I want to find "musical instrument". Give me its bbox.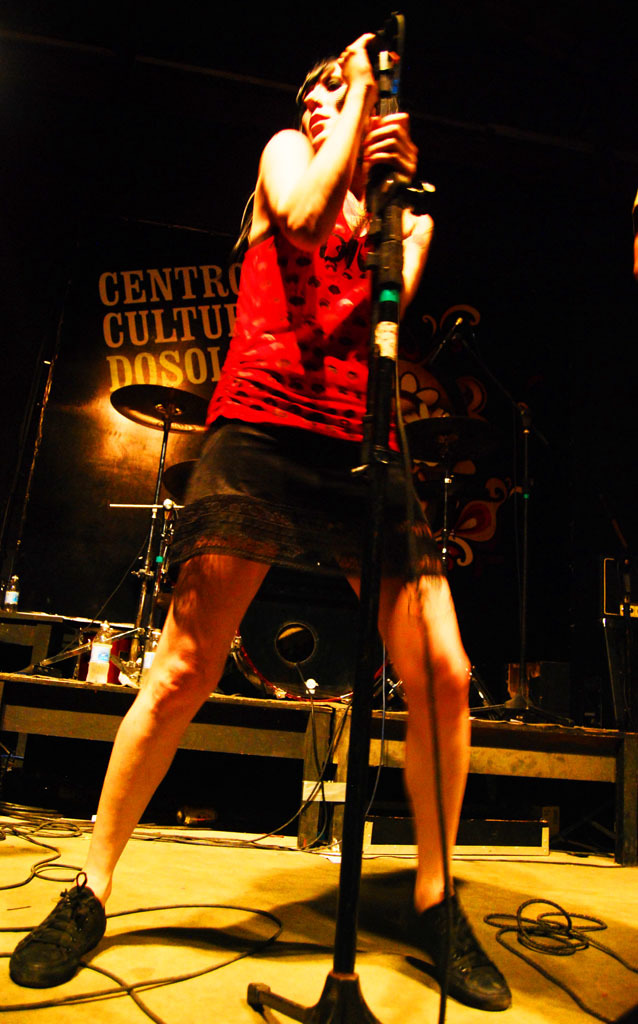
BBox(159, 455, 199, 506).
